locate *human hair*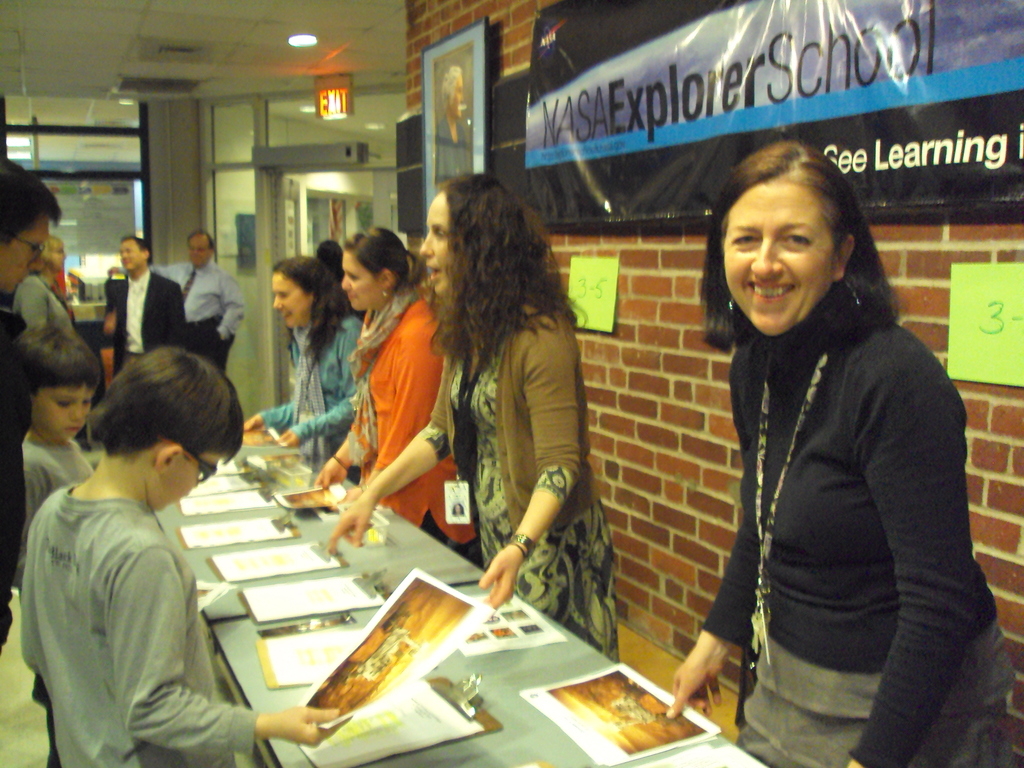
l=186, t=230, r=212, b=250
